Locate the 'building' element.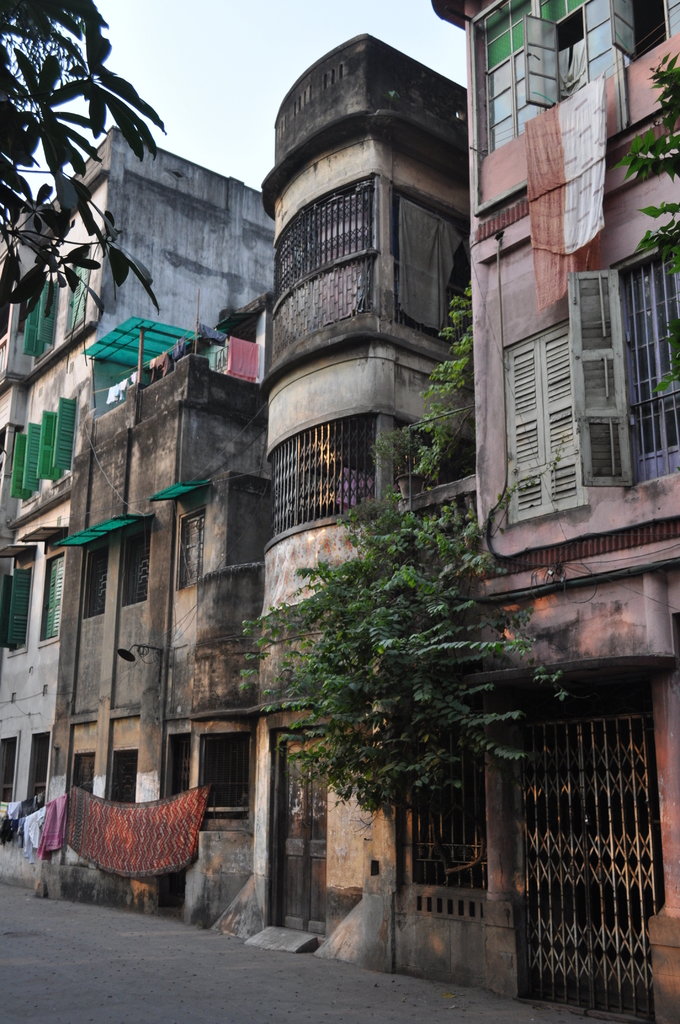
Element bbox: <bbox>432, 0, 679, 1020</bbox>.
